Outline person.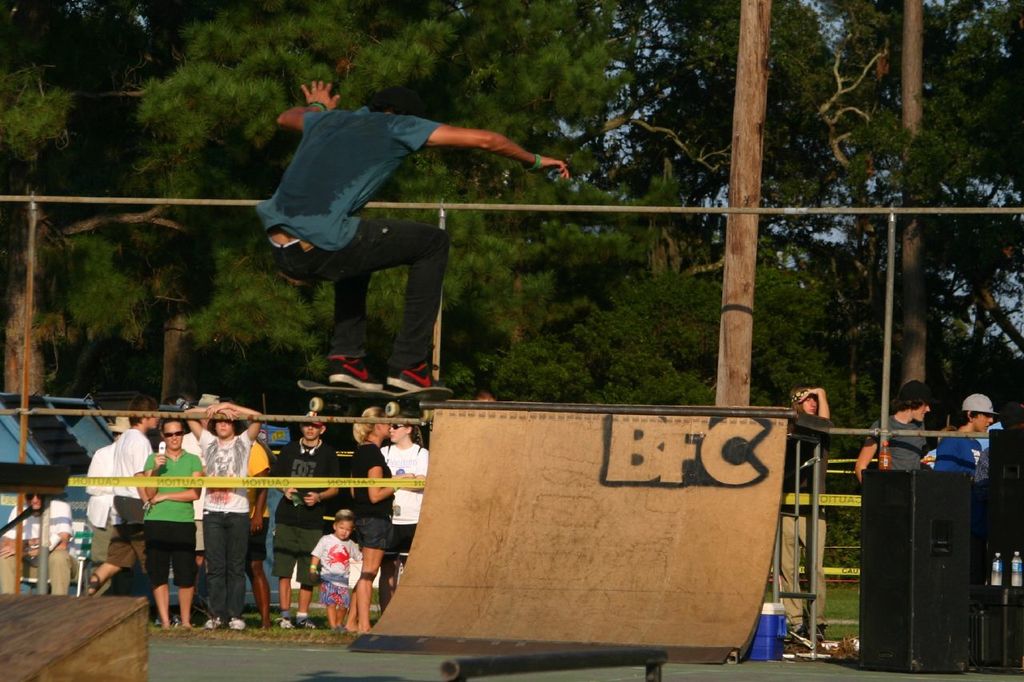
Outline: bbox(309, 509, 359, 630).
